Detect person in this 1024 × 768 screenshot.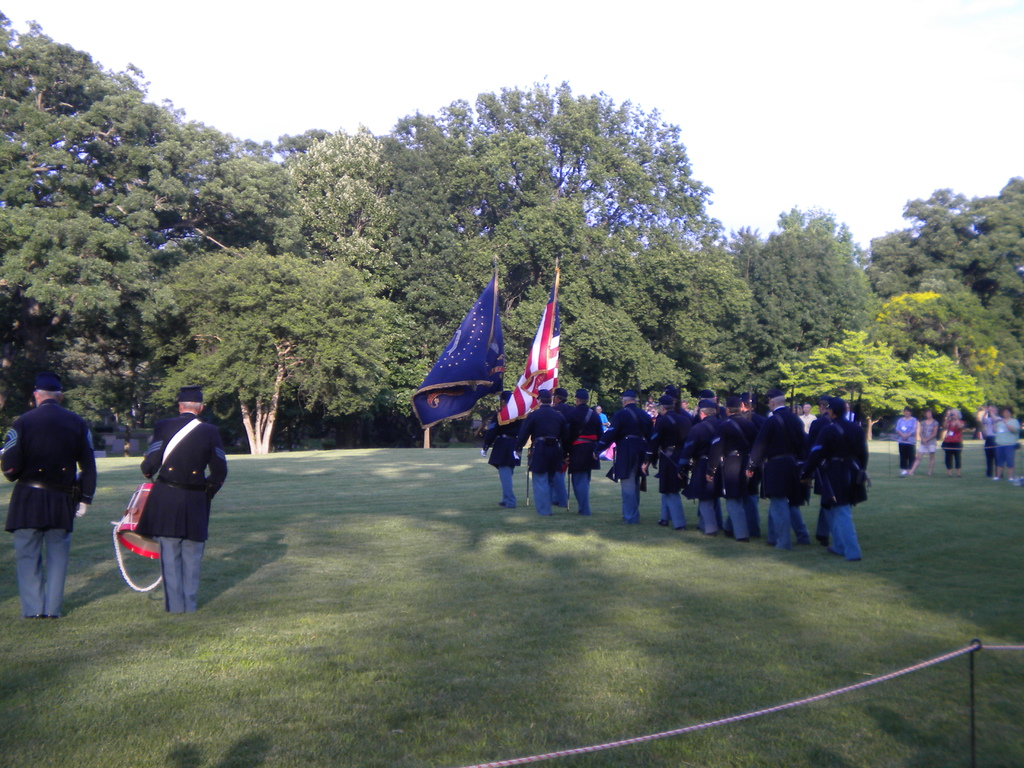
Detection: region(1, 368, 96, 623).
